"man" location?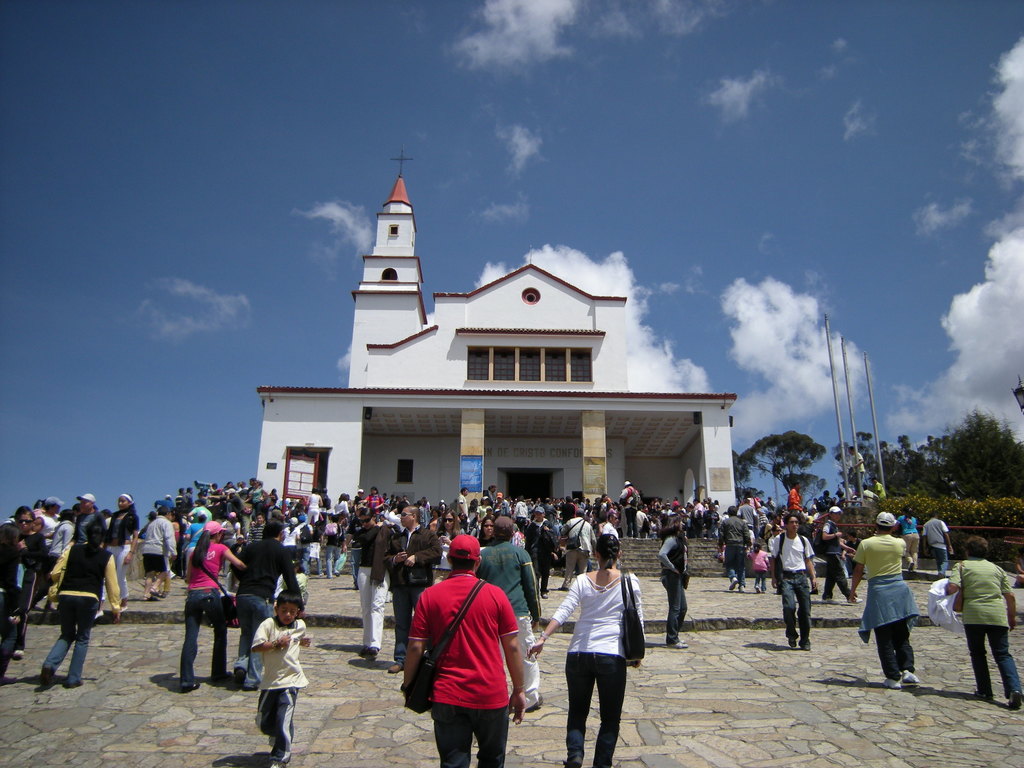
rect(525, 506, 556, 597)
